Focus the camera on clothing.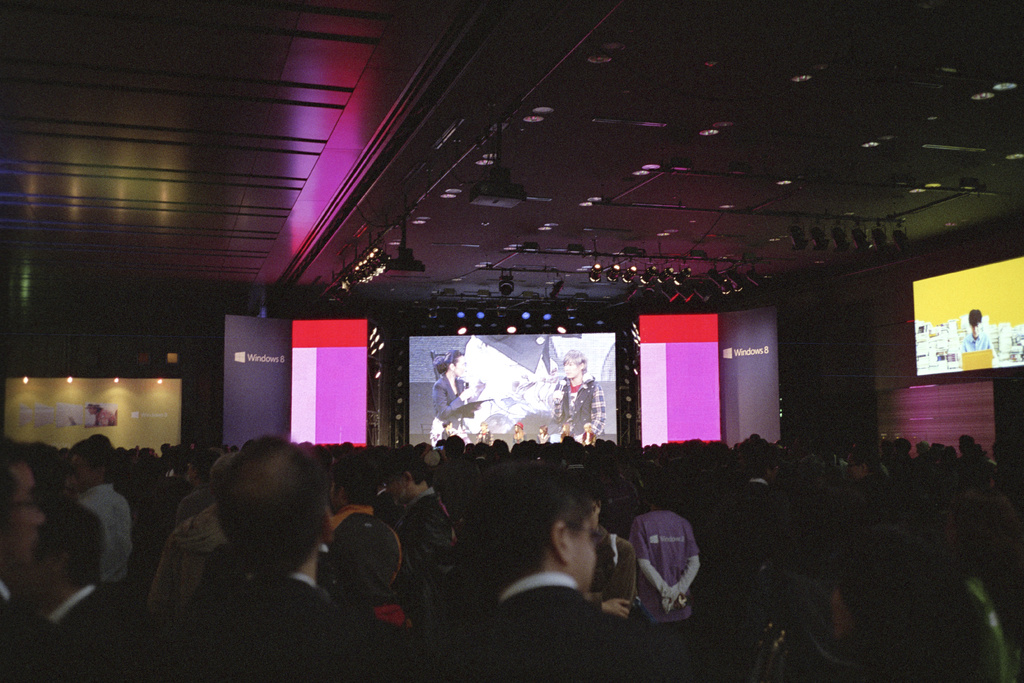
Focus region: 630, 511, 714, 628.
